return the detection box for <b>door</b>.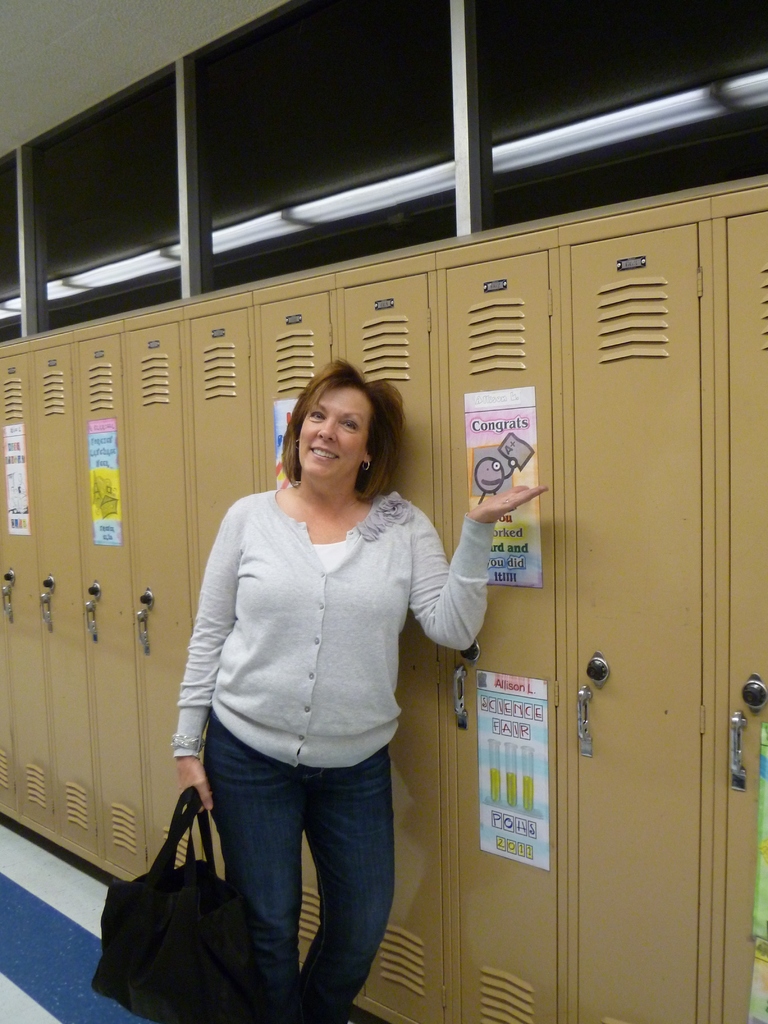
329/278/446/1023.
